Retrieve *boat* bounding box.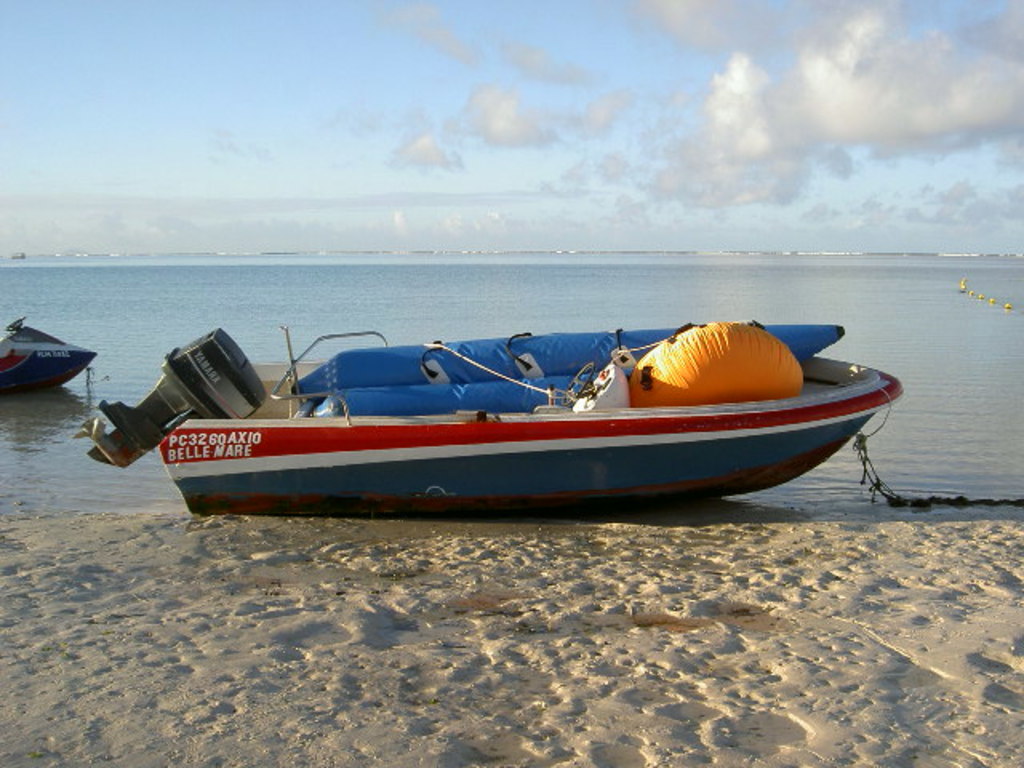
Bounding box: (left=0, top=307, right=109, bottom=398).
